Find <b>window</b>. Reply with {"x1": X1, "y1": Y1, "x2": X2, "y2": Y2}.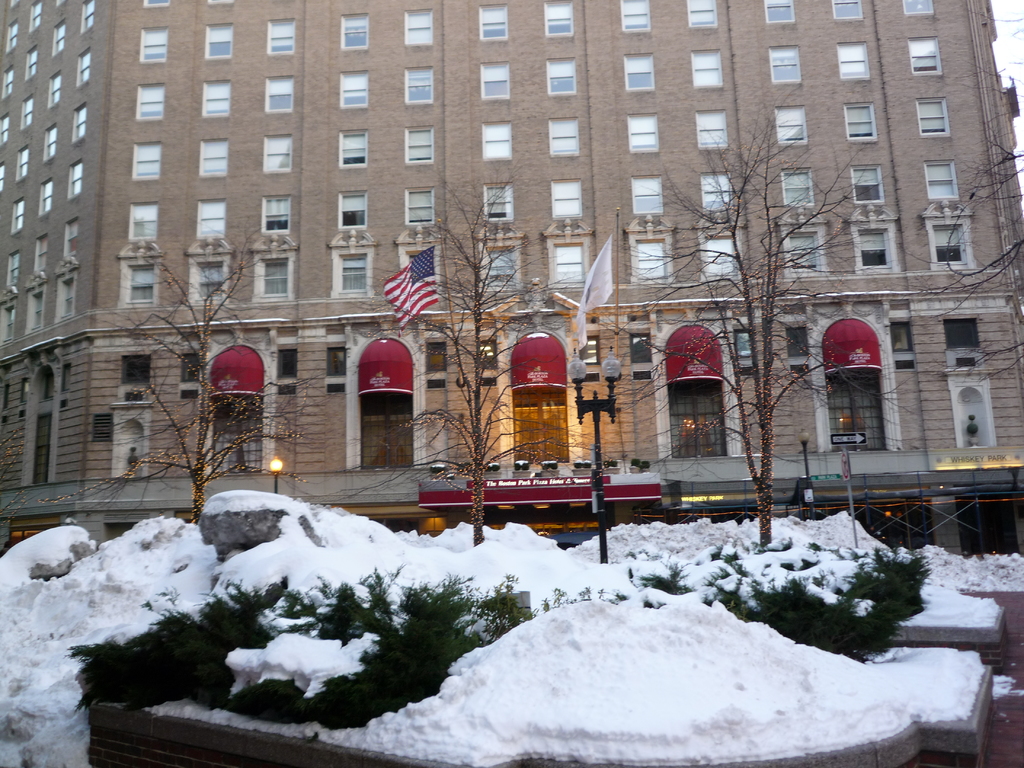
{"x1": 687, "y1": 1, "x2": 715, "y2": 28}.
